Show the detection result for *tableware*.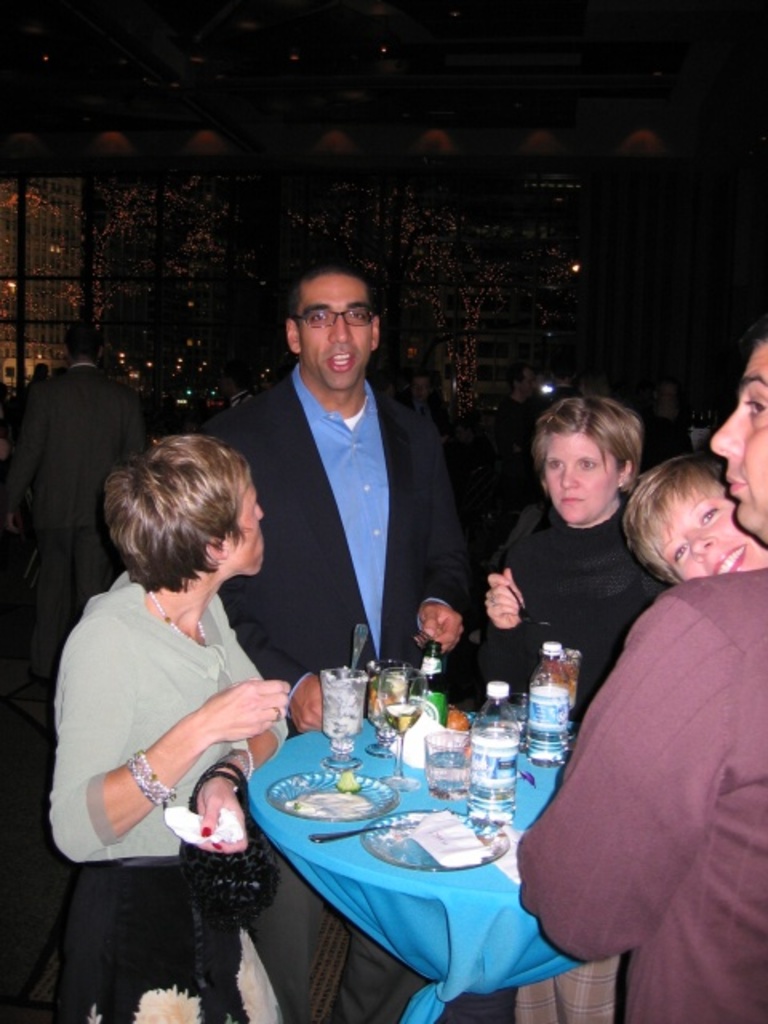
Rect(349, 624, 371, 675).
